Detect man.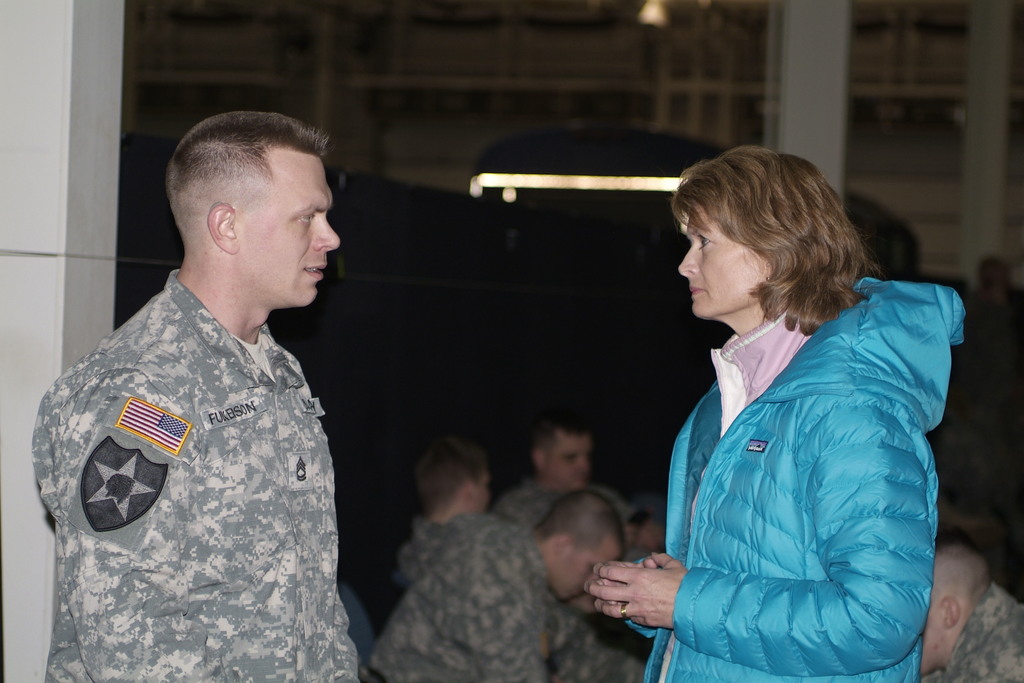
Detected at 374,487,645,682.
